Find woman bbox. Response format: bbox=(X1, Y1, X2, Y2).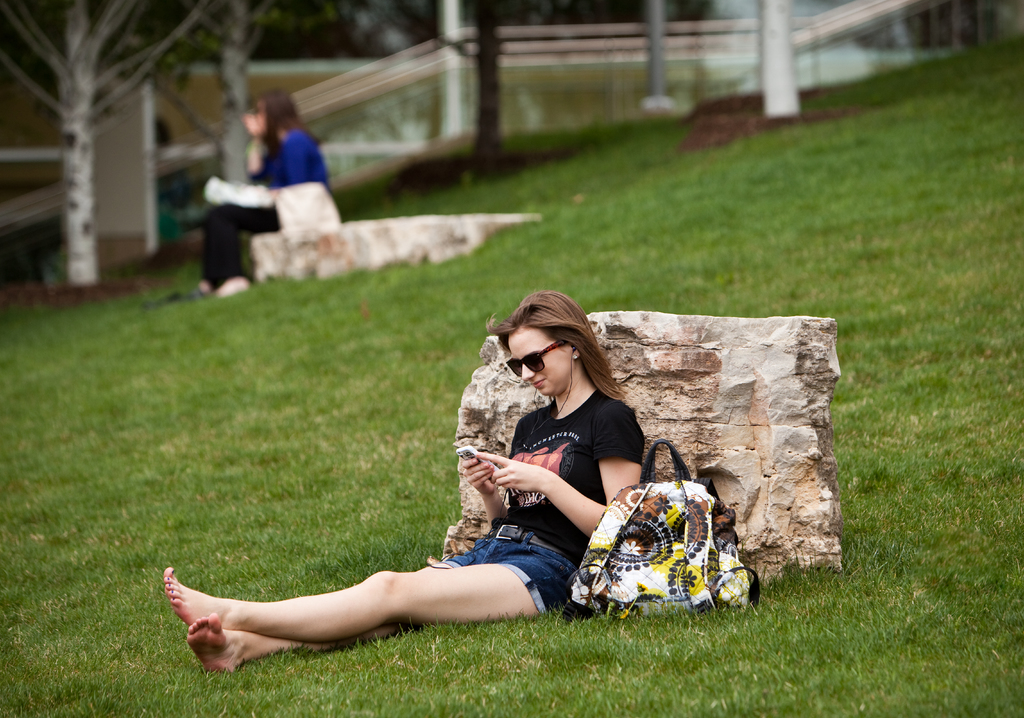
bbox=(199, 83, 338, 306).
